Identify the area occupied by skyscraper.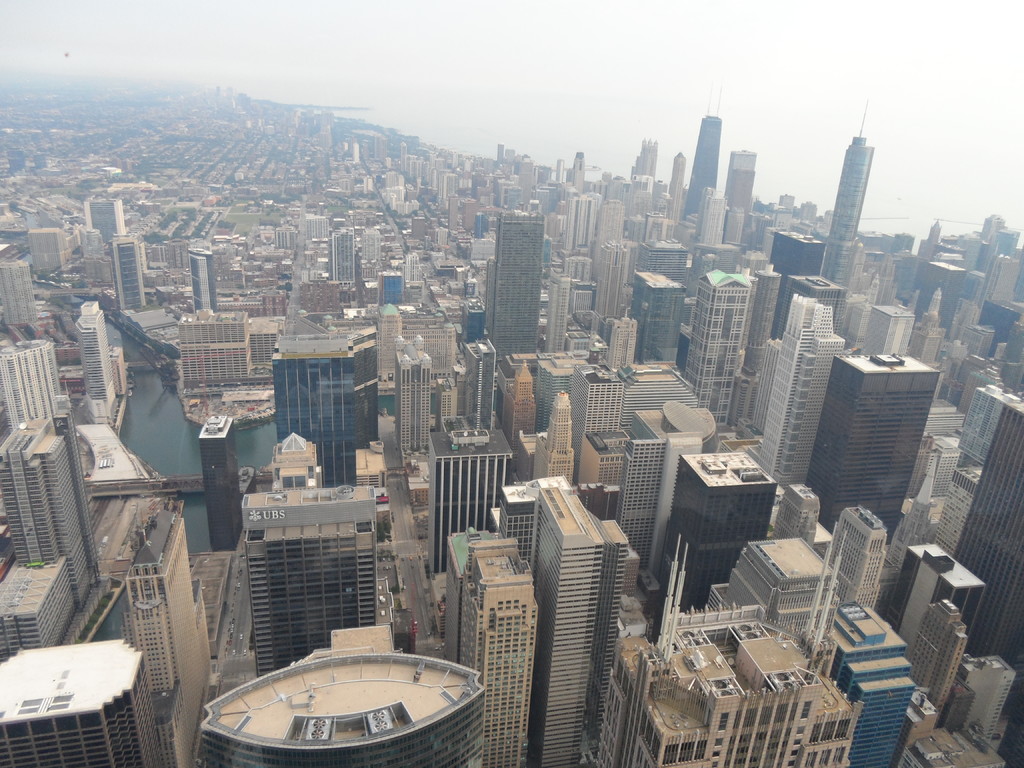
Area: 532 318 703 570.
